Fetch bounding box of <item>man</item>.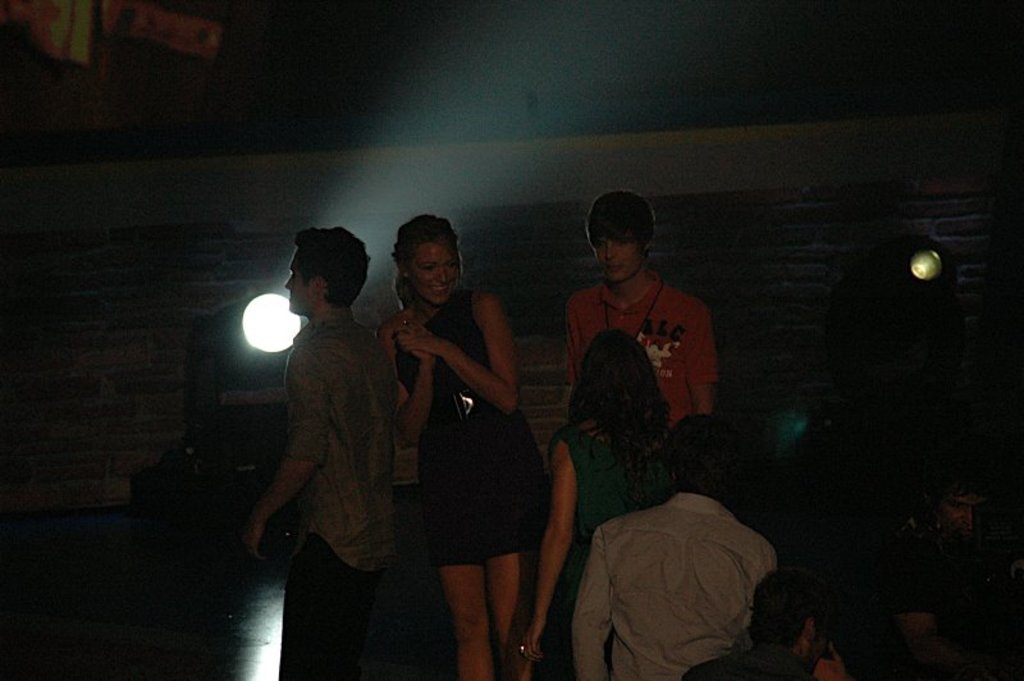
Bbox: x1=237 y1=215 x2=403 y2=663.
